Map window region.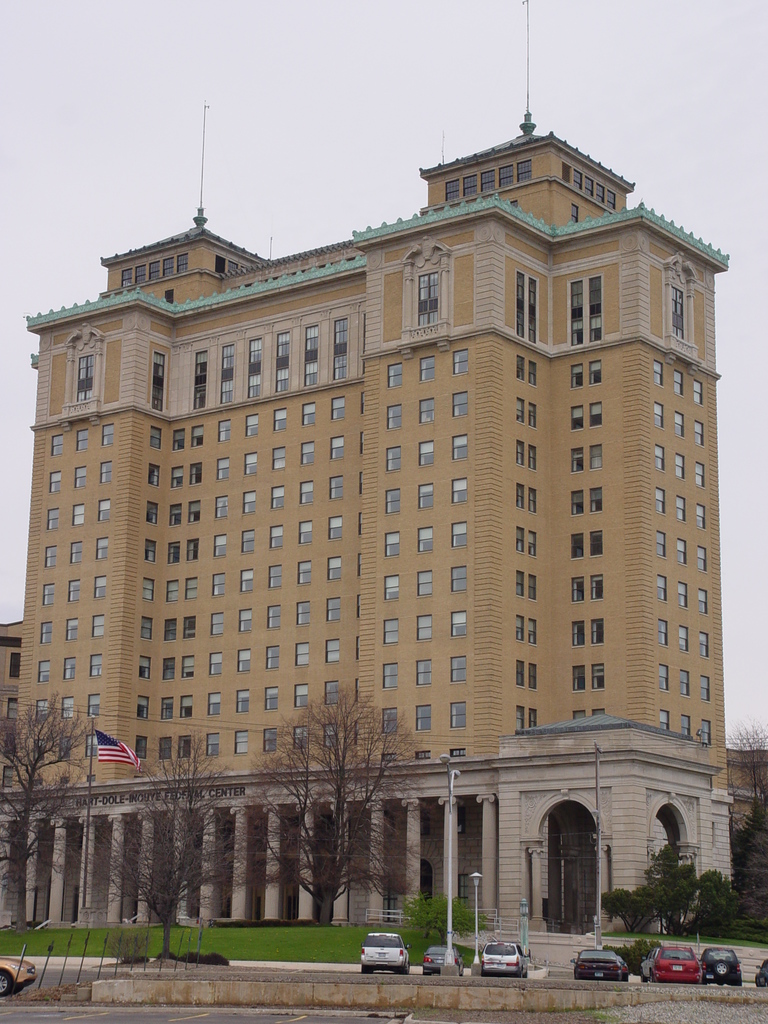
Mapped to box=[529, 709, 538, 728].
